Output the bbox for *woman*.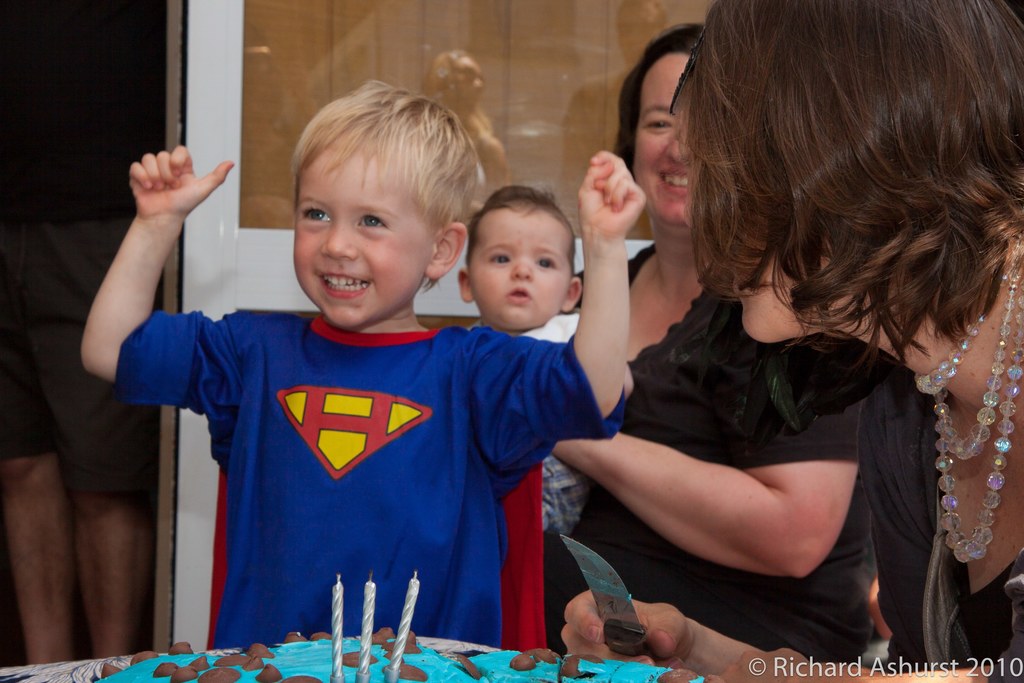
Rect(547, 22, 877, 670).
